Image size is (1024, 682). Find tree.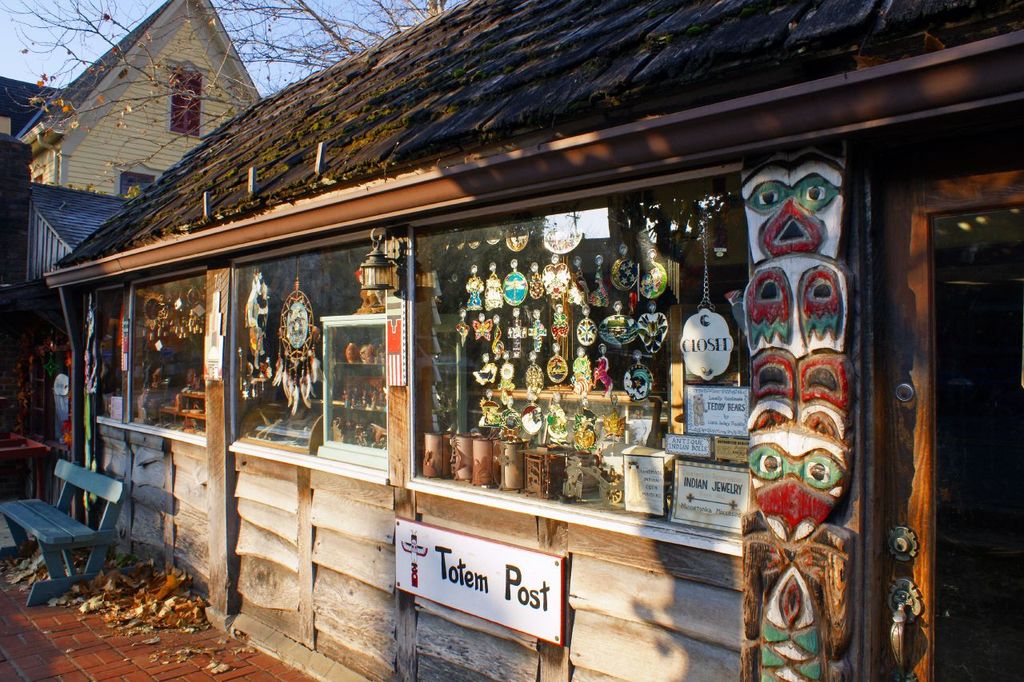
Rect(0, 0, 466, 160).
